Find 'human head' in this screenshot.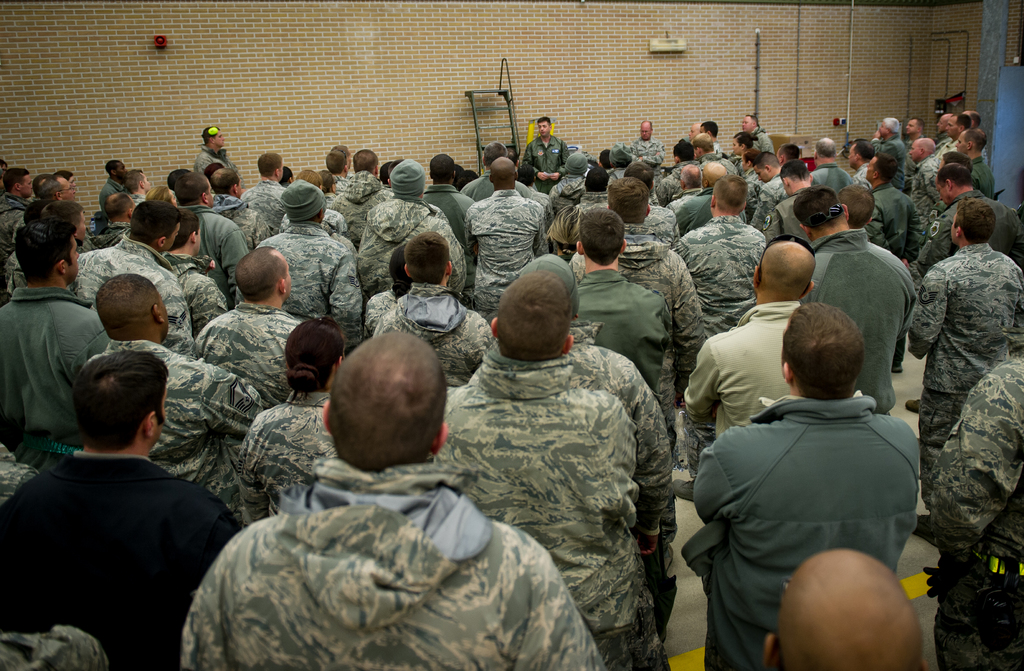
The bounding box for 'human head' is bbox=[384, 157, 425, 202].
